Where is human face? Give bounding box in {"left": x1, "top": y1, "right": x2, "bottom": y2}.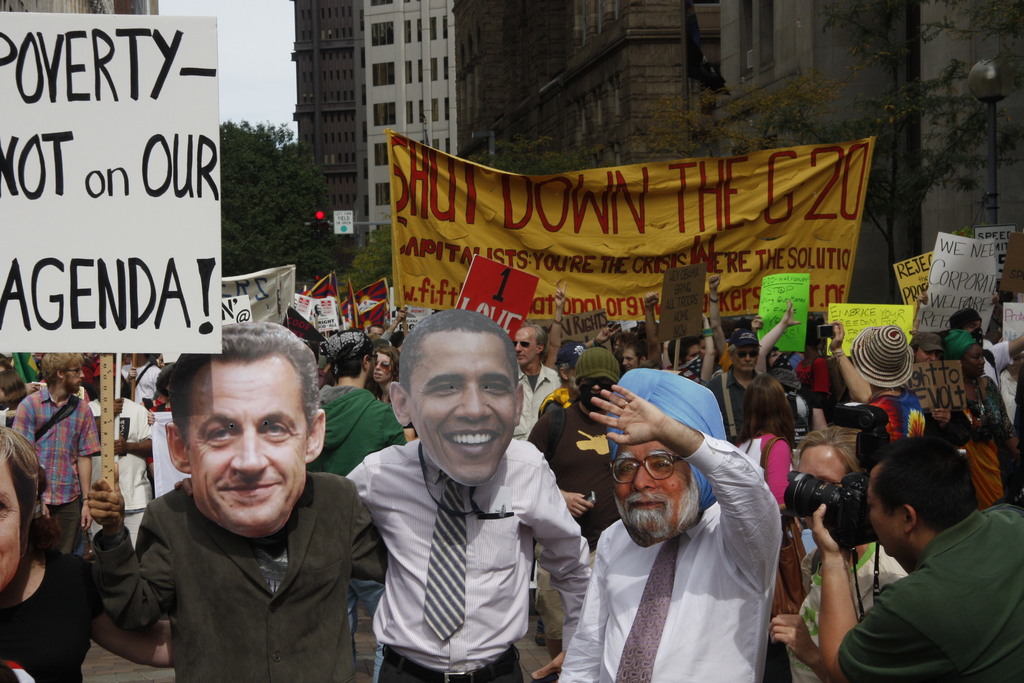
{"left": 797, "top": 446, "right": 845, "bottom": 486}.
